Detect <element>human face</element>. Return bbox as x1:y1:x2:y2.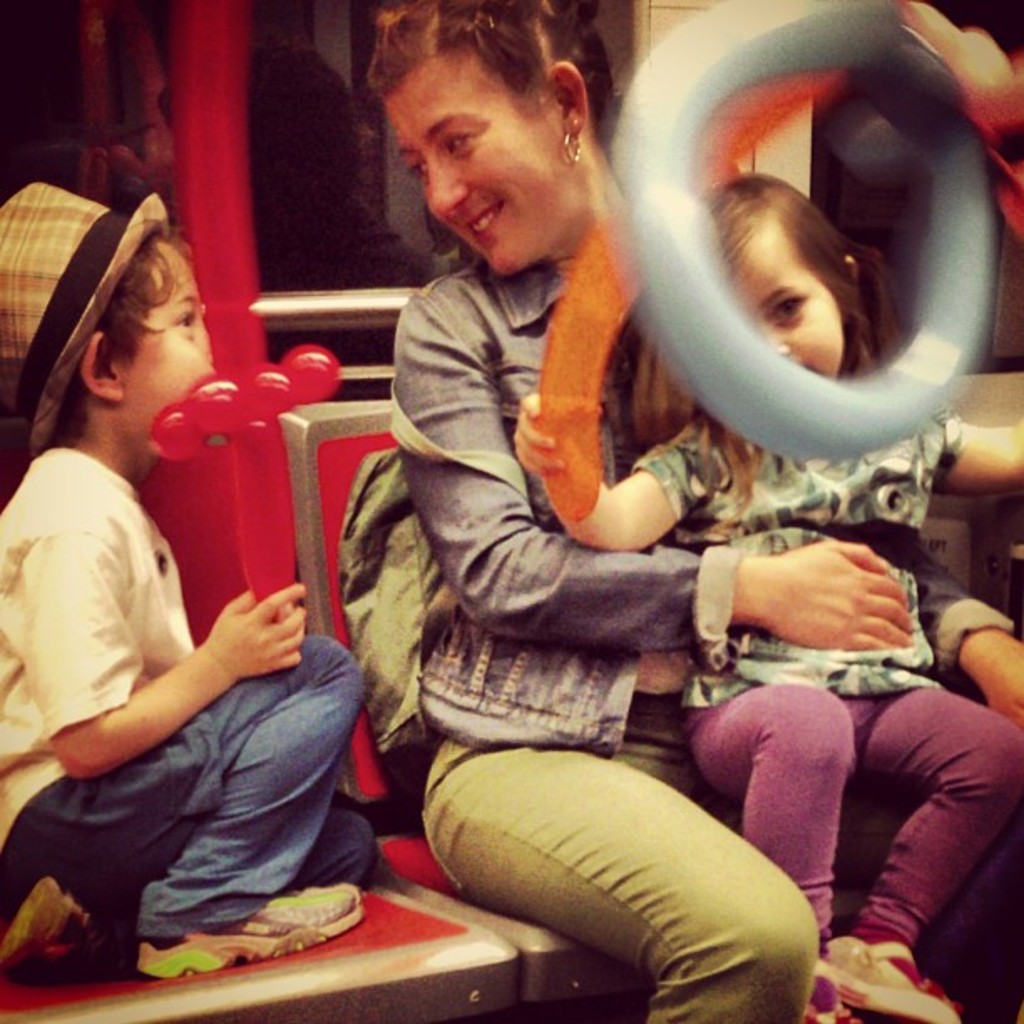
392:60:566:284.
